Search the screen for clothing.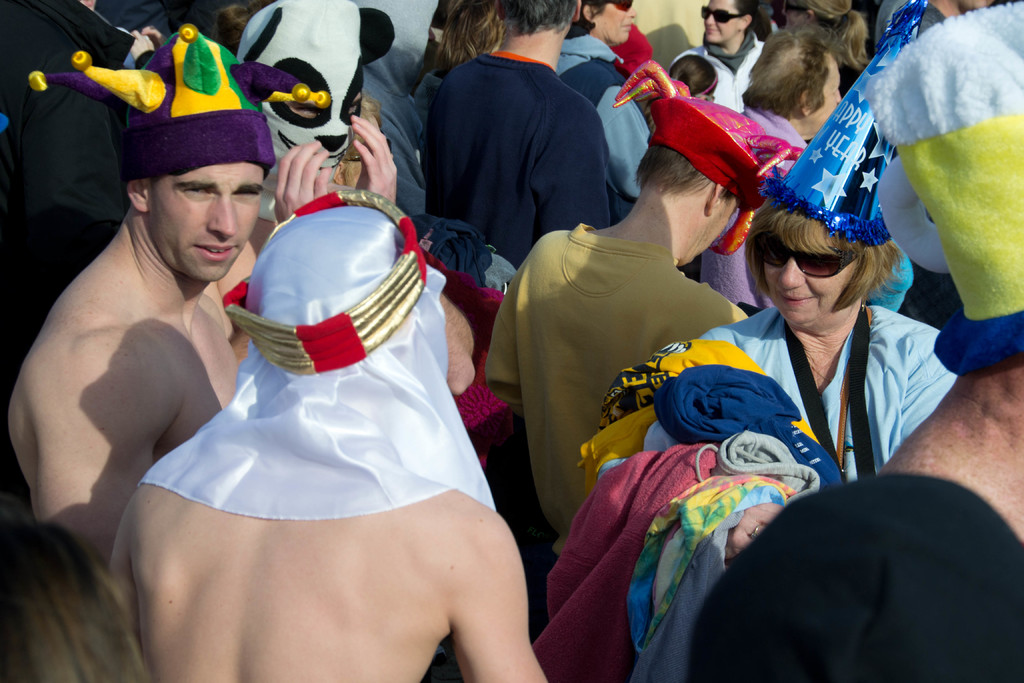
Found at detection(666, 26, 765, 113).
